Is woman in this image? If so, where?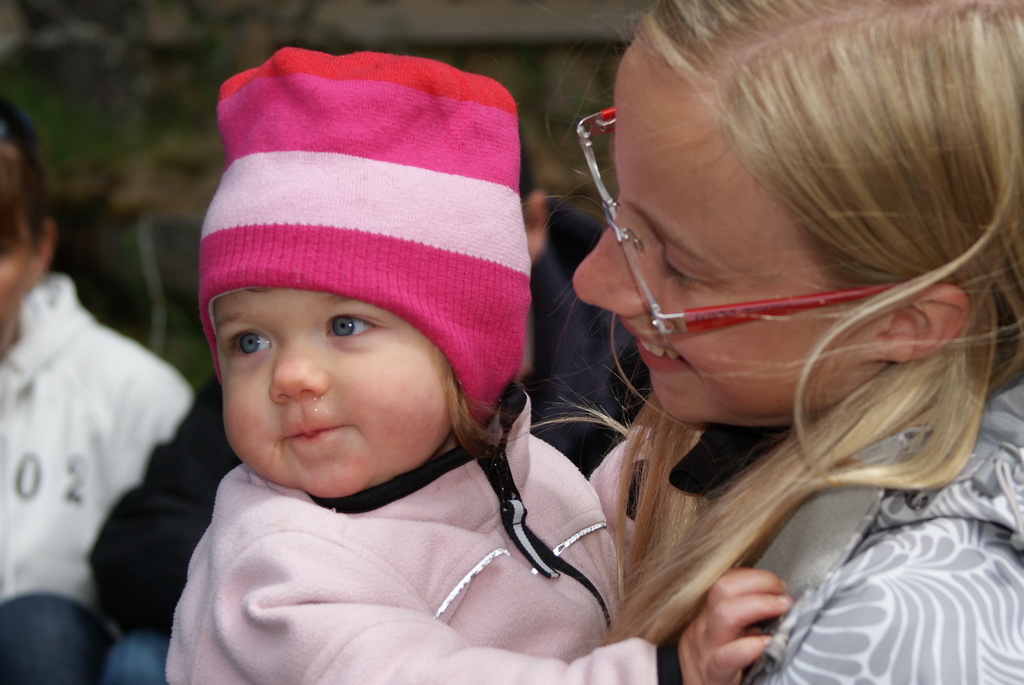
Yes, at {"x1": 506, "y1": 0, "x2": 1023, "y2": 684}.
